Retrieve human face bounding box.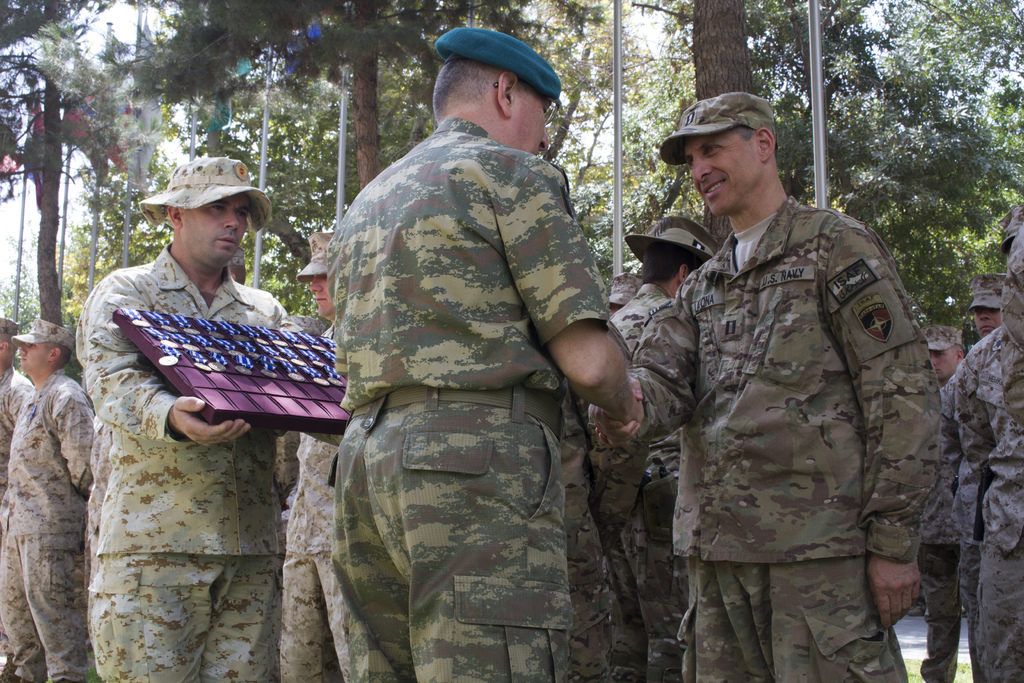
Bounding box: 181,192,248,261.
